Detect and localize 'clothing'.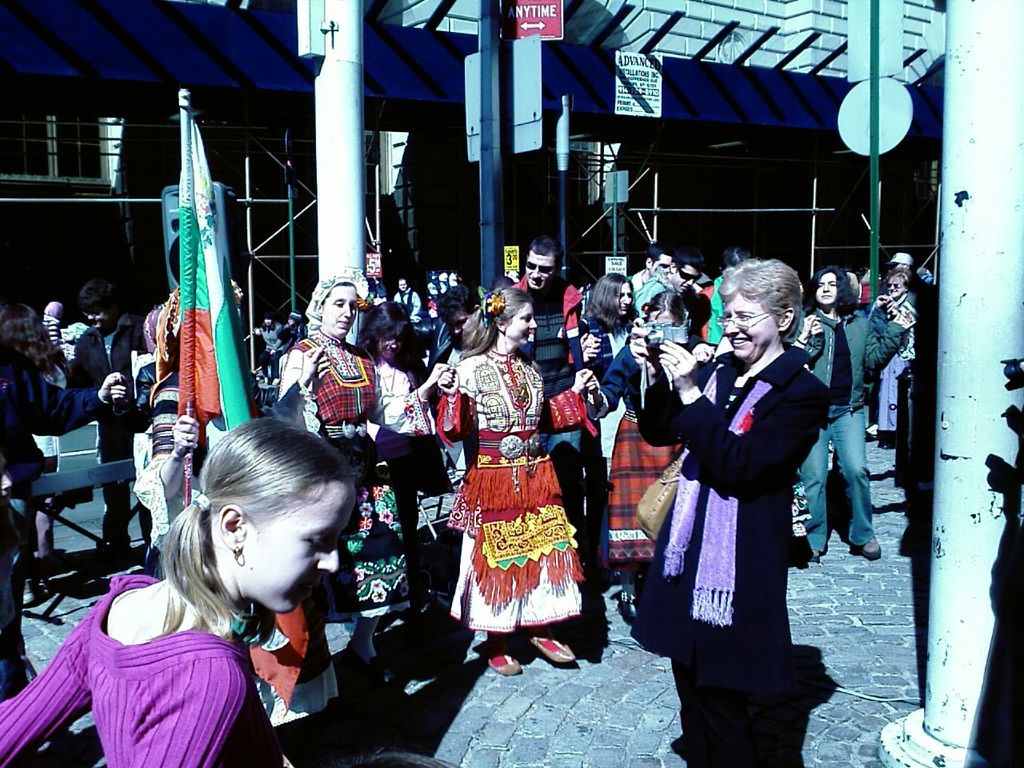
Localized at (x1=710, y1=279, x2=727, y2=350).
